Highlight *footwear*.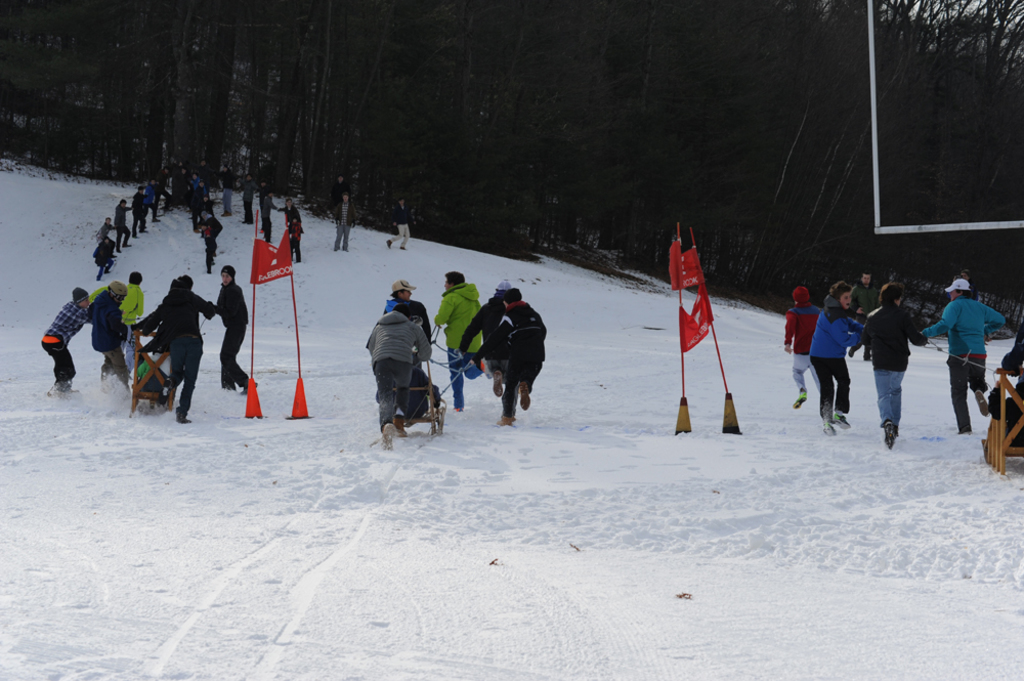
Highlighted region: [515, 376, 535, 412].
